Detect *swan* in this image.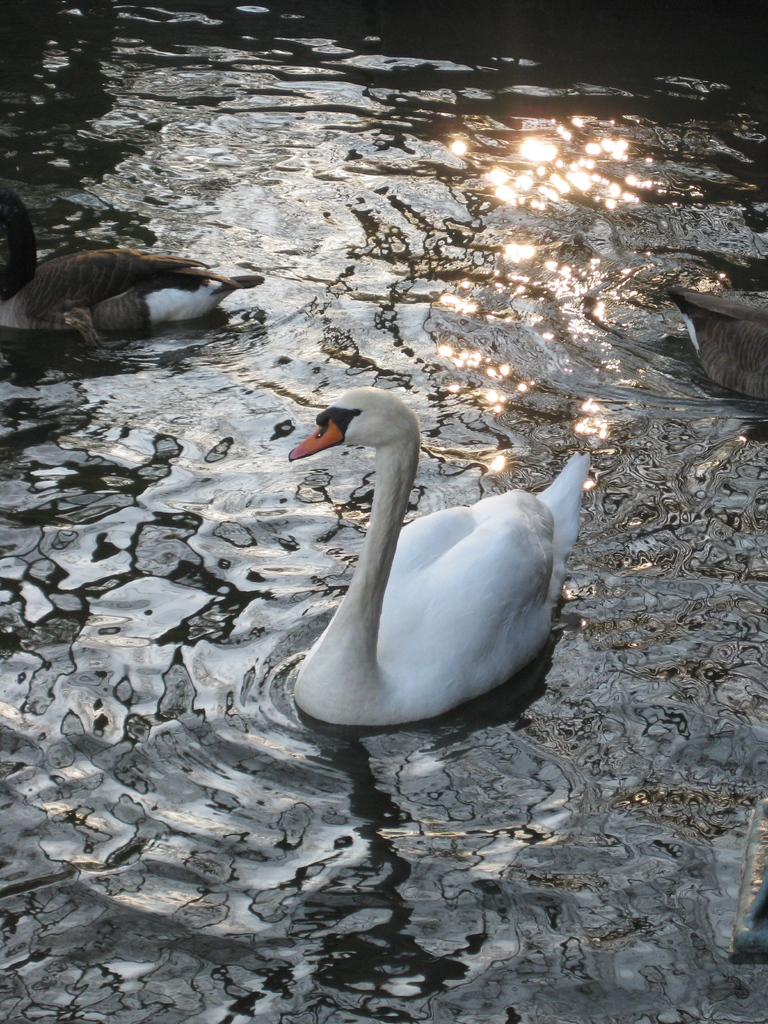
Detection: BBox(1, 176, 265, 348).
